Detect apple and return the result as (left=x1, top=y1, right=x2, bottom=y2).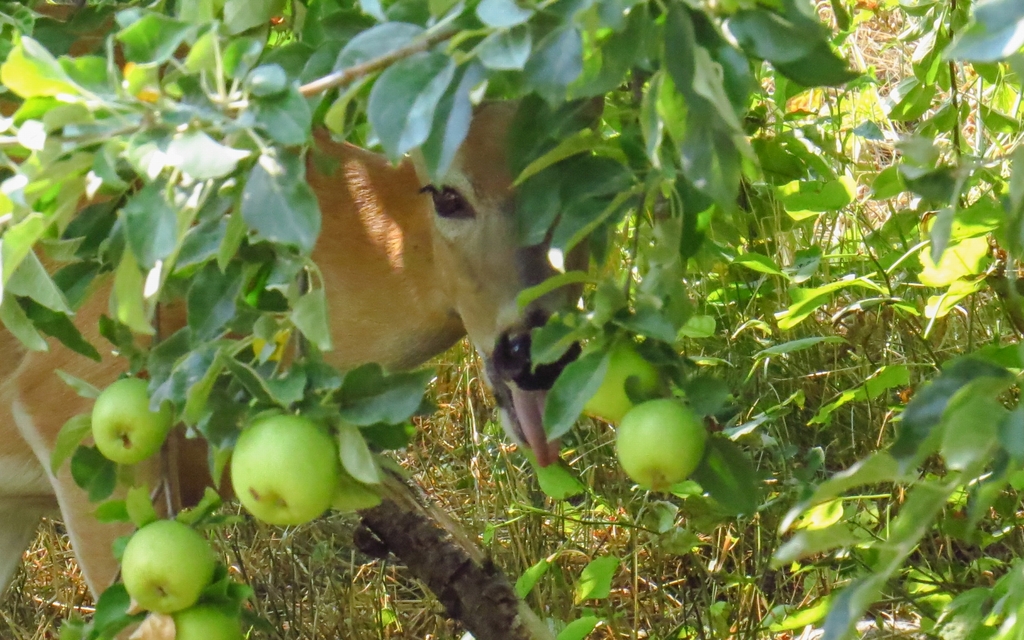
(left=578, top=335, right=665, bottom=430).
